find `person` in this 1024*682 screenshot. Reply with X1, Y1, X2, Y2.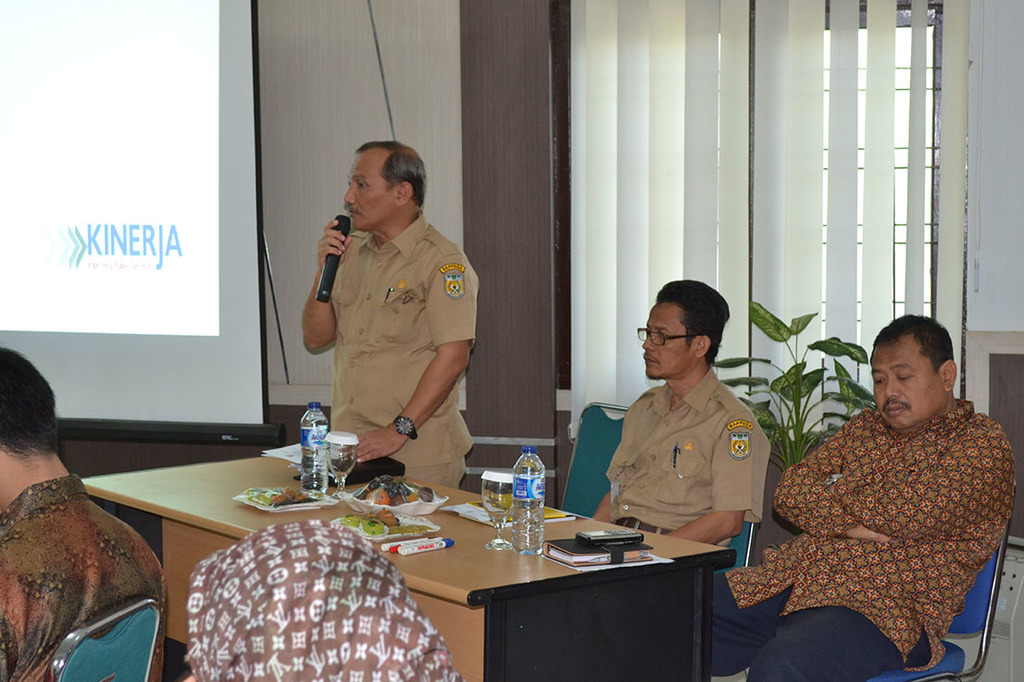
592, 275, 775, 551.
